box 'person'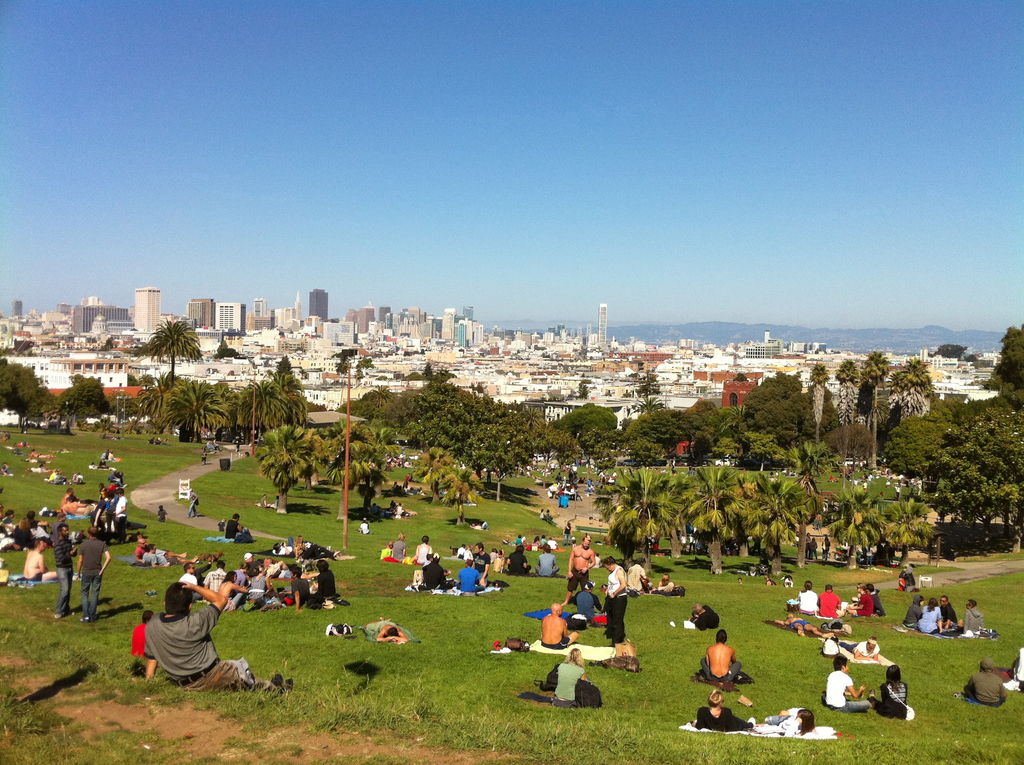
select_region(390, 499, 408, 520)
